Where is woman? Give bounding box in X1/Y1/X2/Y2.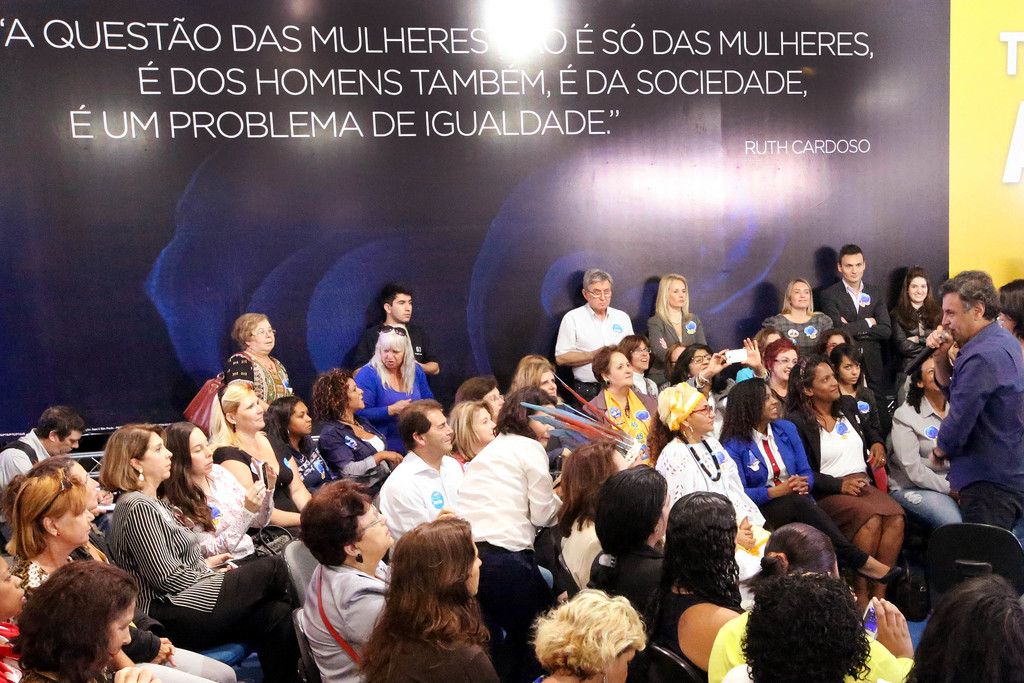
586/466/687/610.
